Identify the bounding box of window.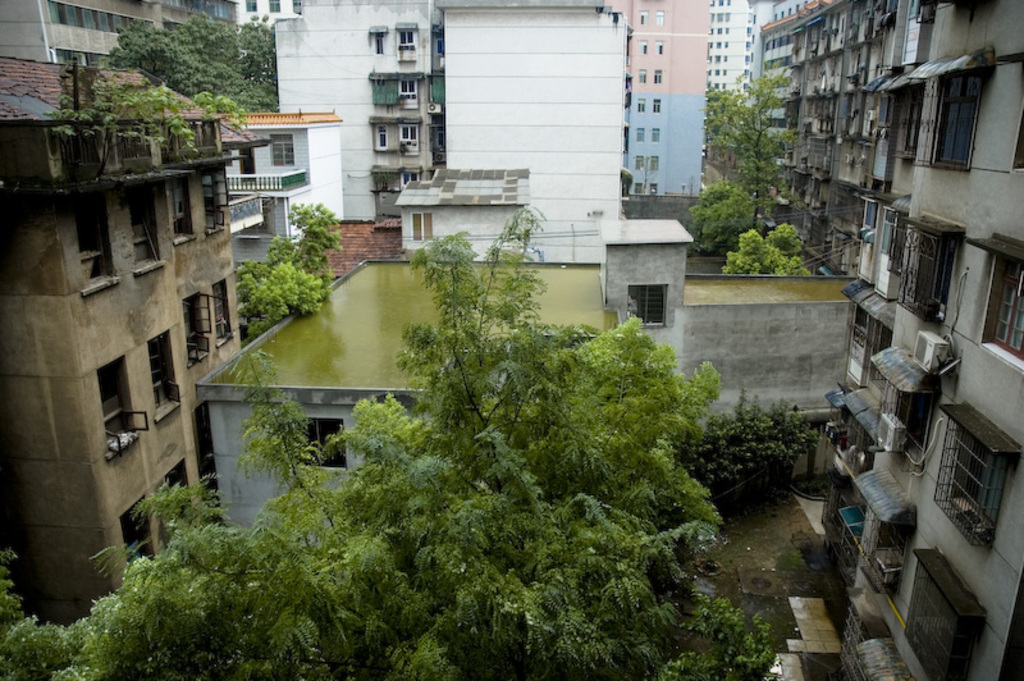
bbox=(168, 183, 193, 243).
